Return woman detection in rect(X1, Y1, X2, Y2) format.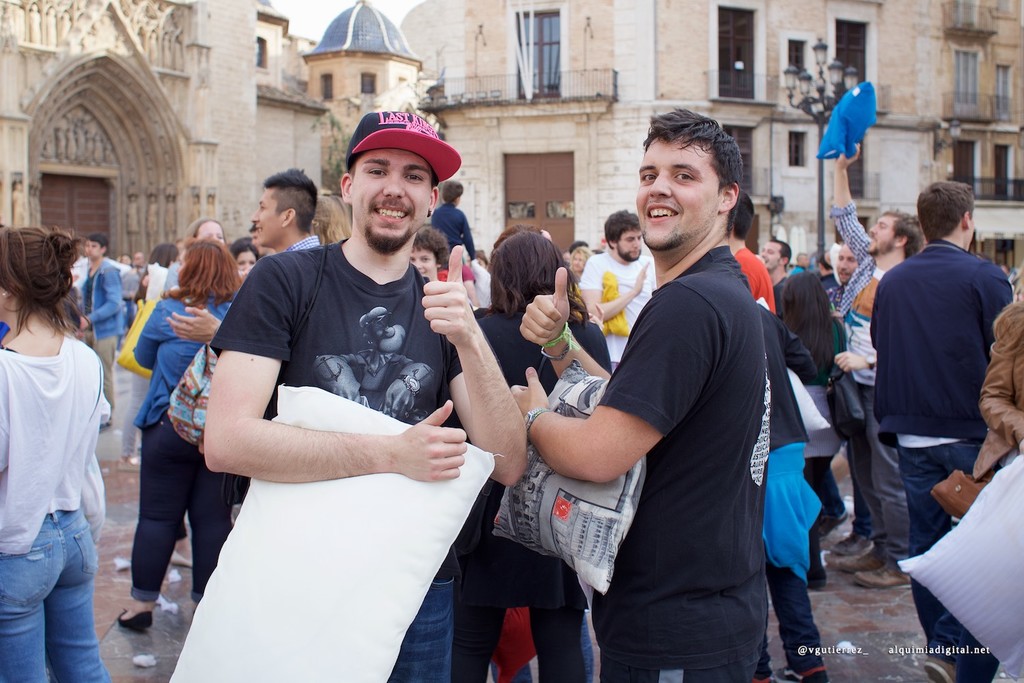
rect(160, 215, 229, 290).
